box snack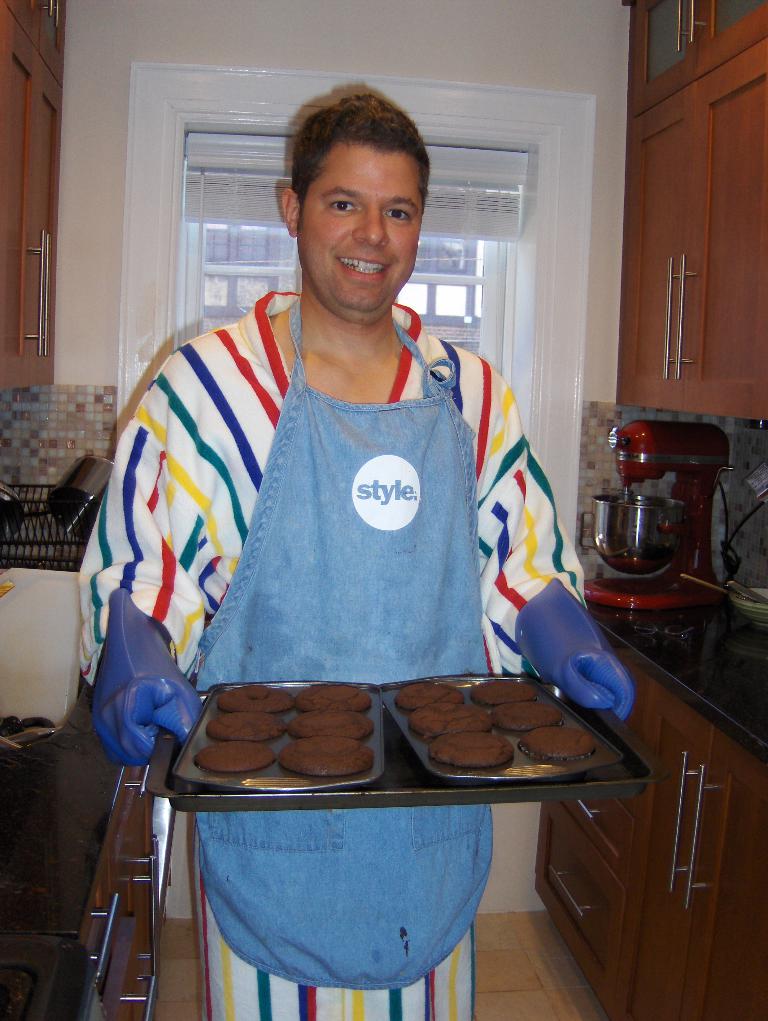
BBox(426, 725, 521, 768)
